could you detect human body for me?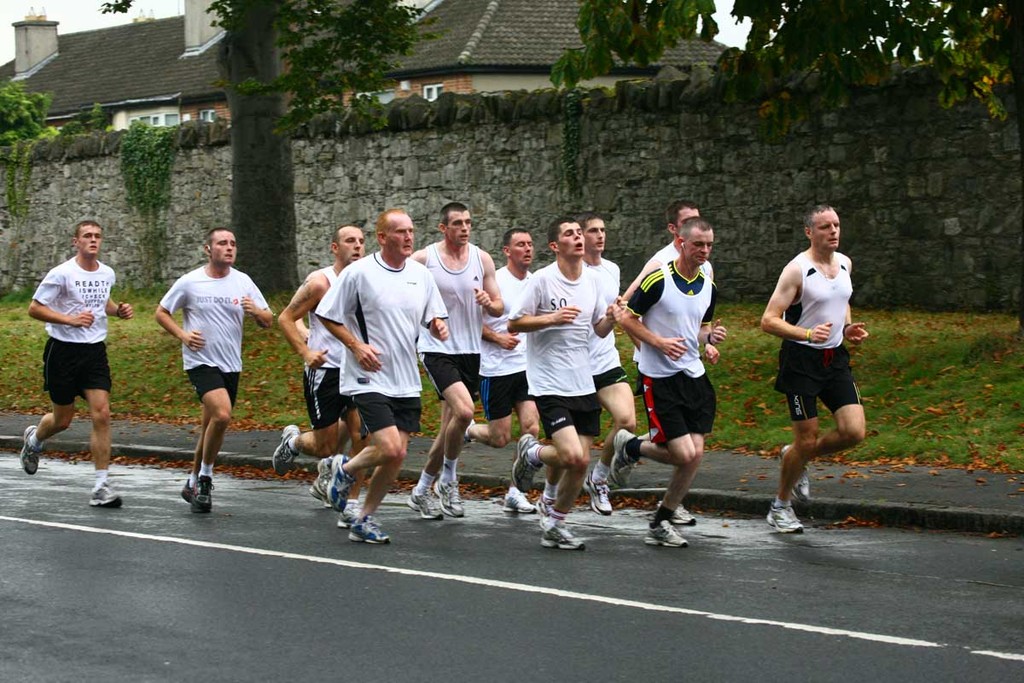
Detection result: bbox(757, 243, 870, 534).
